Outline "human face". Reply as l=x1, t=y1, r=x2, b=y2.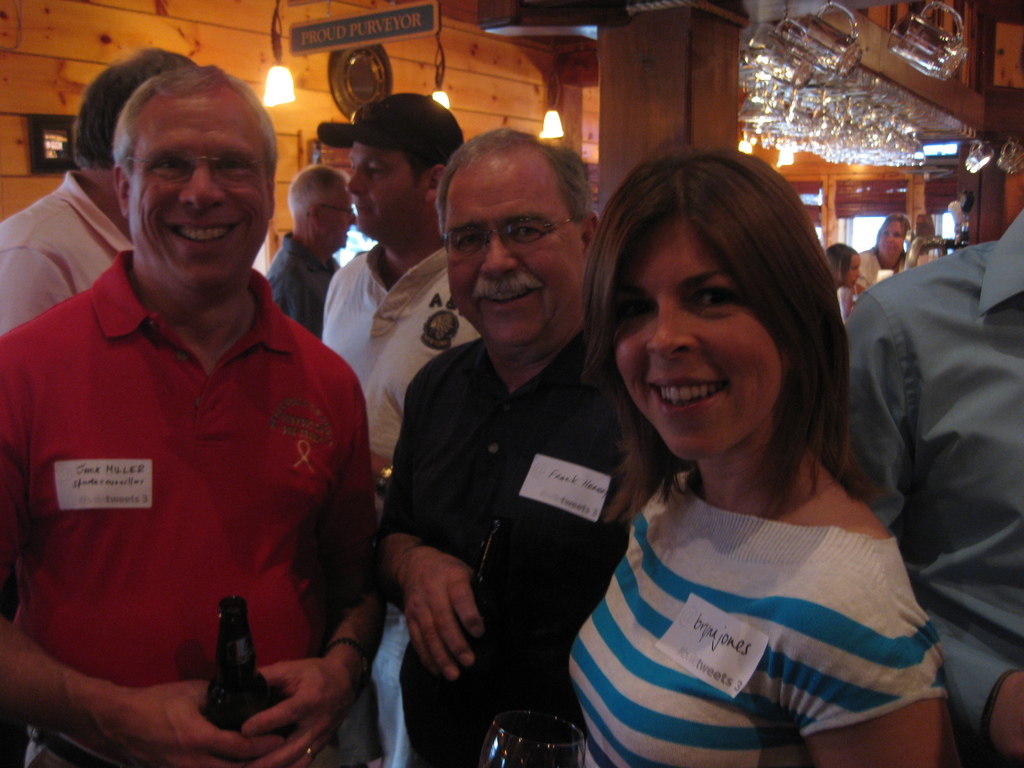
l=444, t=164, r=585, b=340.
